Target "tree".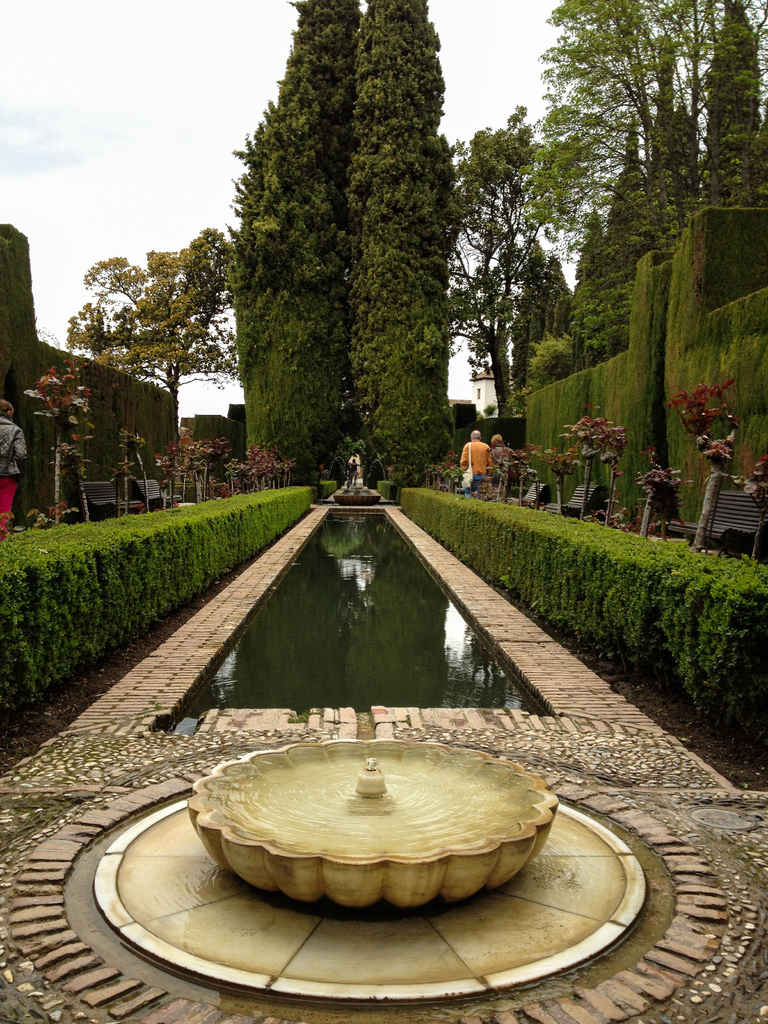
Target region: locate(689, 0, 767, 278).
